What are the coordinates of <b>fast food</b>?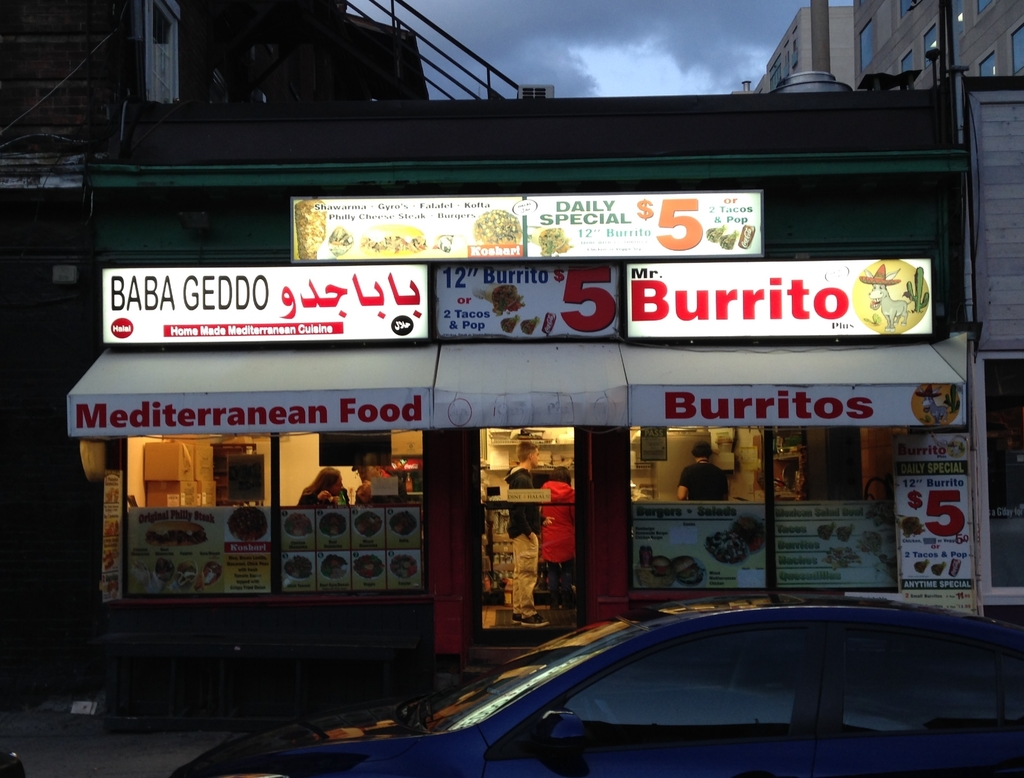
(120, 559, 155, 594).
